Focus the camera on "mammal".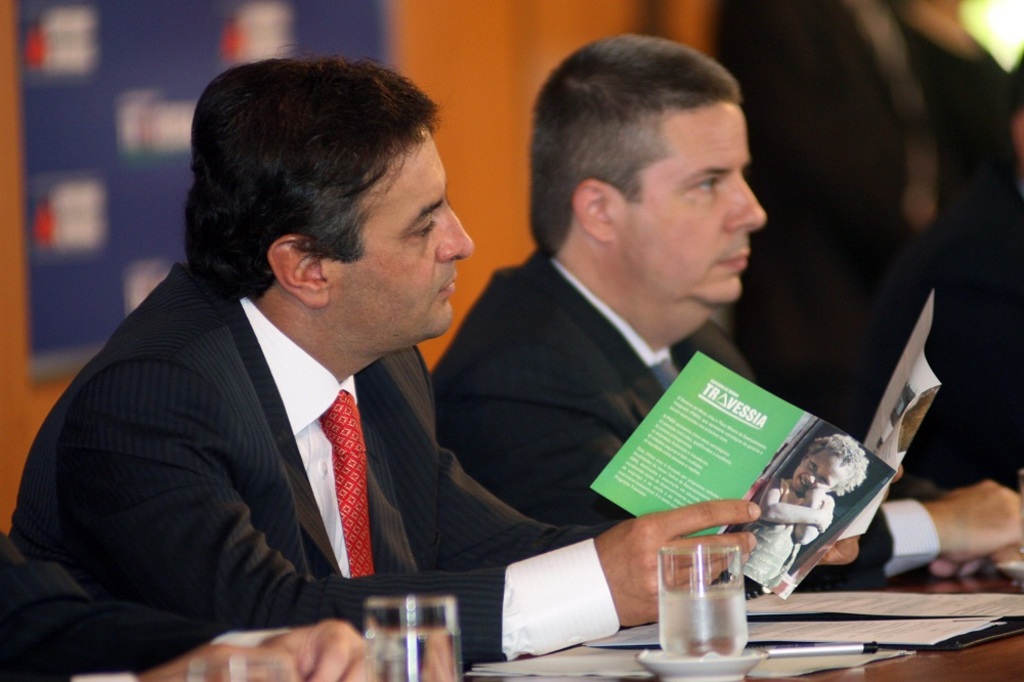
Focus region: [x1=706, y1=0, x2=1023, y2=488].
